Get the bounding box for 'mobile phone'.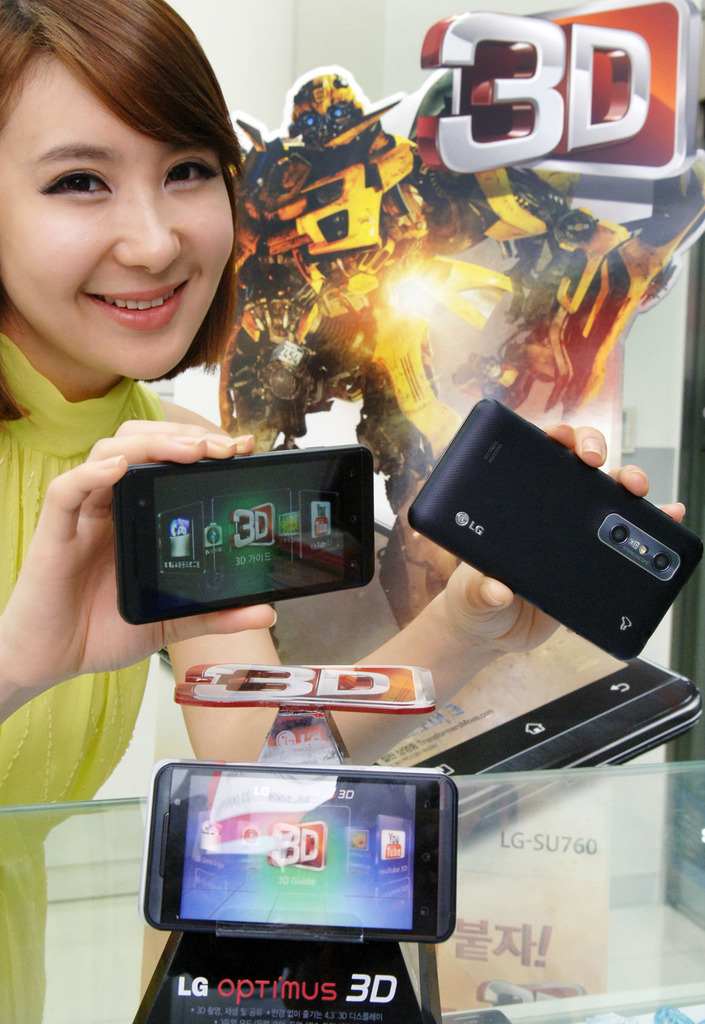
[left=407, top=396, right=704, bottom=671].
